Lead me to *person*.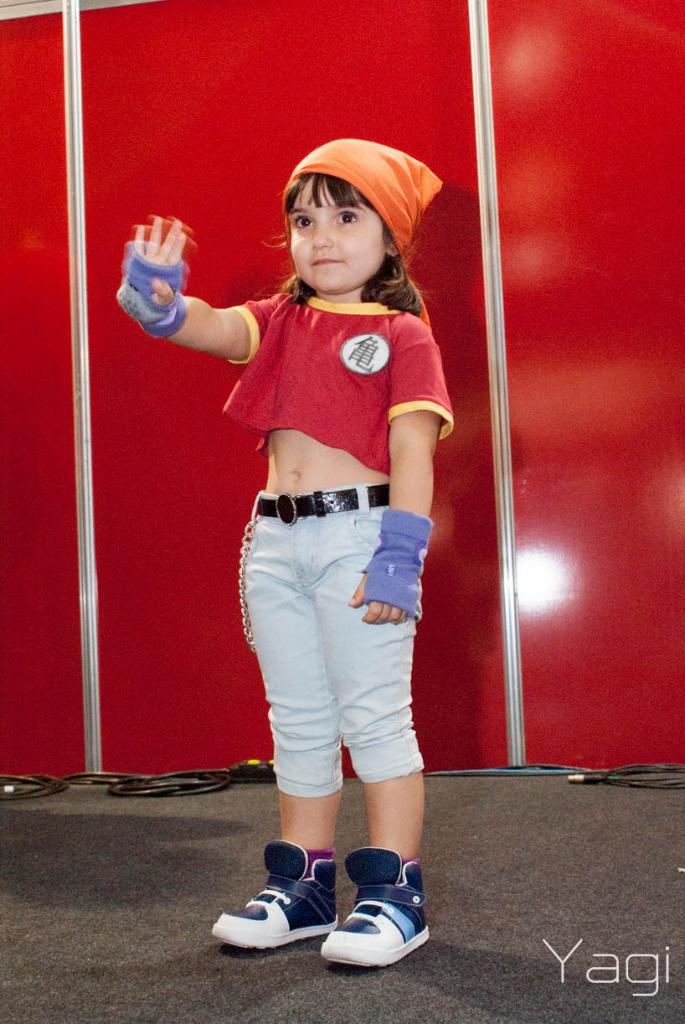
Lead to 110 137 456 975.
